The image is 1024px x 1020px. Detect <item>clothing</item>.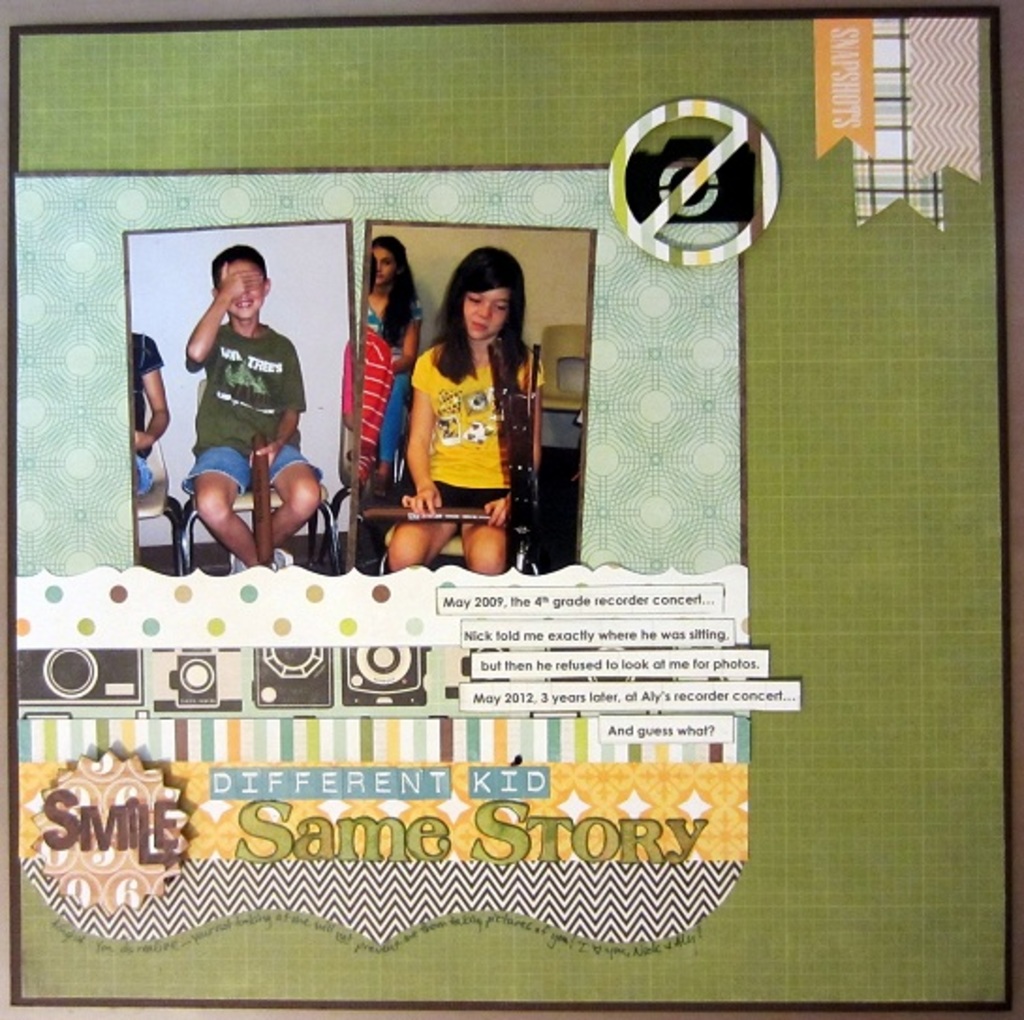
Detection: pyautogui.locateOnScreen(122, 329, 163, 494).
